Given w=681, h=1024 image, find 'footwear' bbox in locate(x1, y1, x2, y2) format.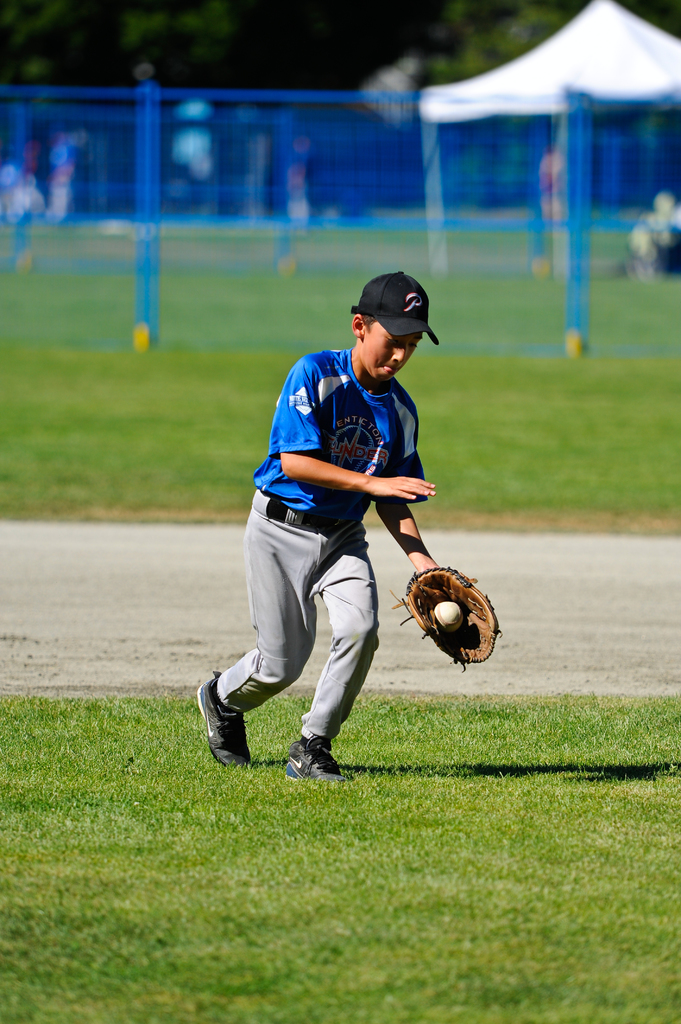
locate(282, 729, 344, 781).
